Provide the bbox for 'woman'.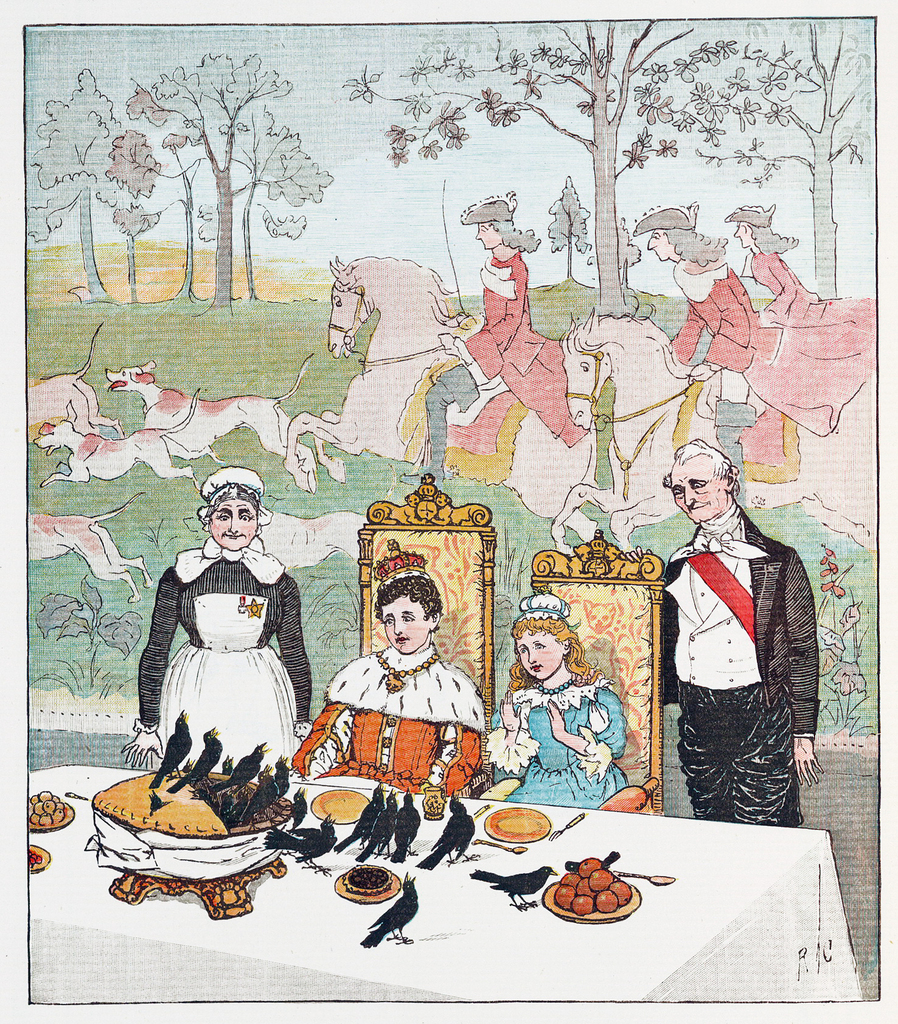
120 467 312 774.
